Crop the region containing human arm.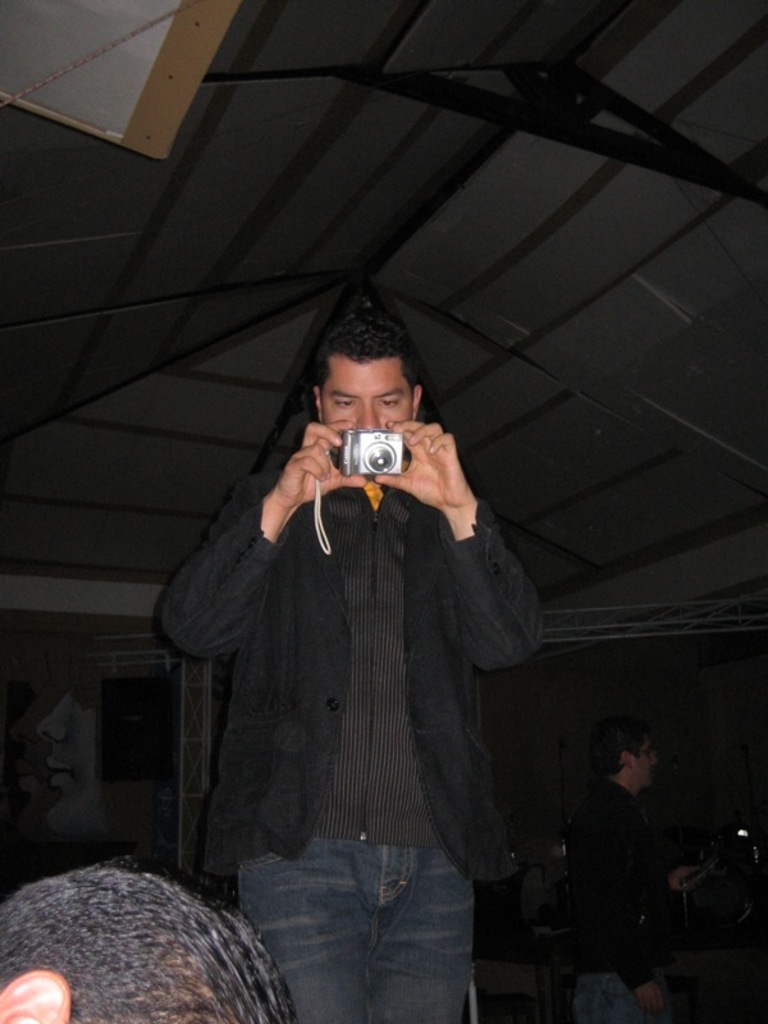
Crop region: [x1=594, y1=820, x2=660, y2=1014].
